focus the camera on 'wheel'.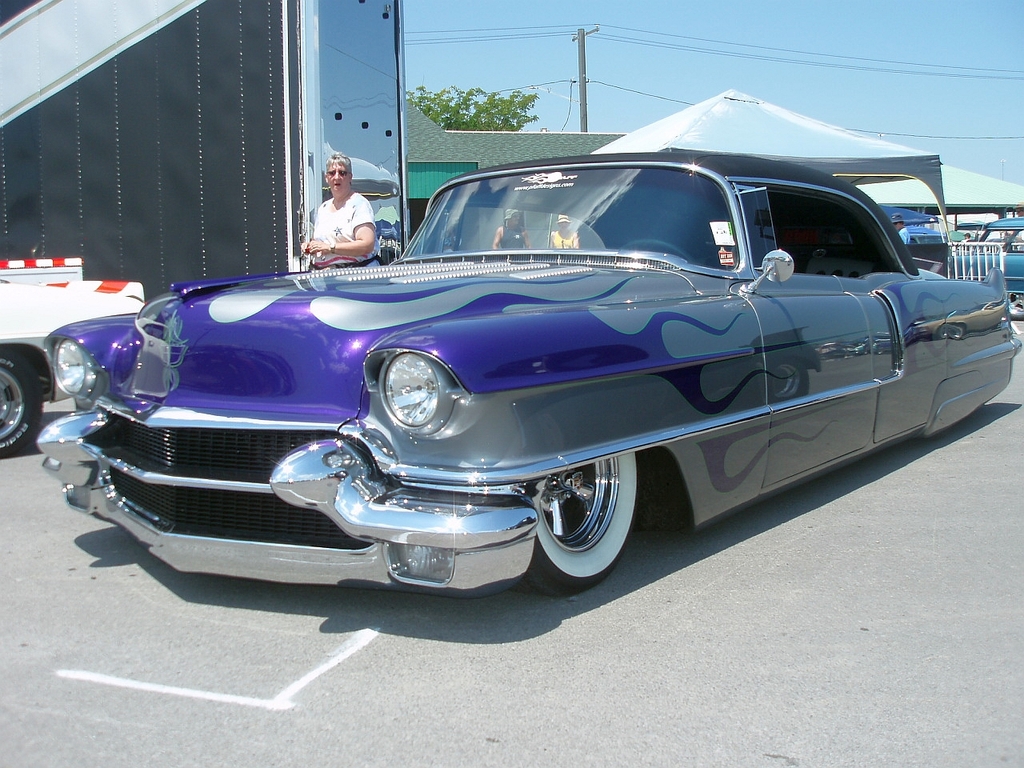
Focus region: <bbox>0, 342, 46, 462</bbox>.
